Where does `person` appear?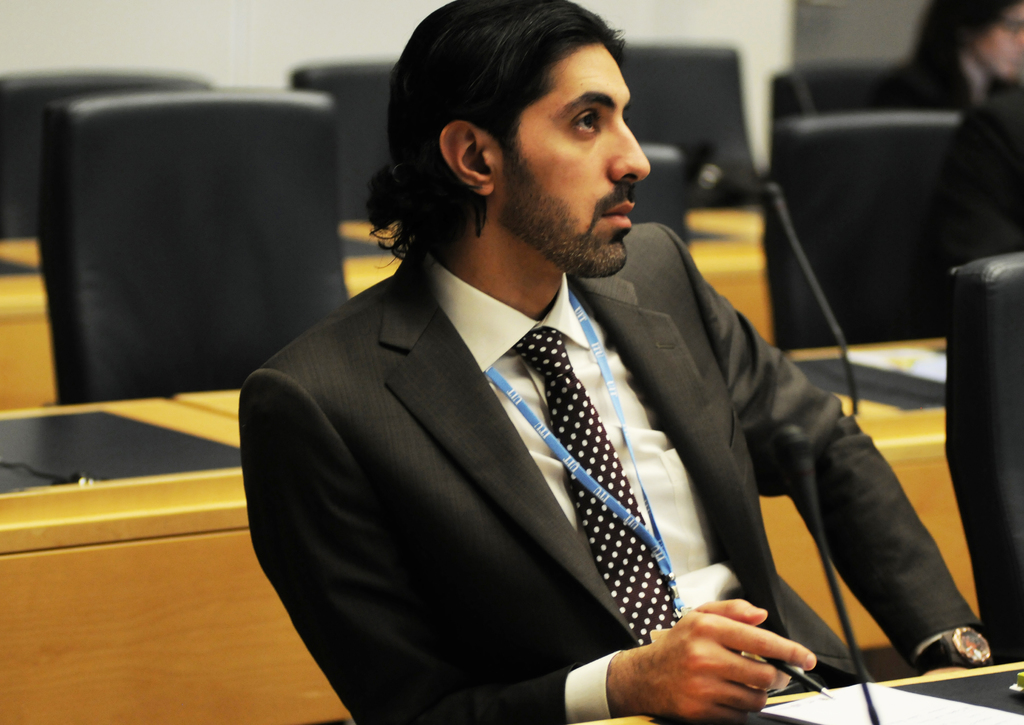
Appears at (242,0,996,724).
